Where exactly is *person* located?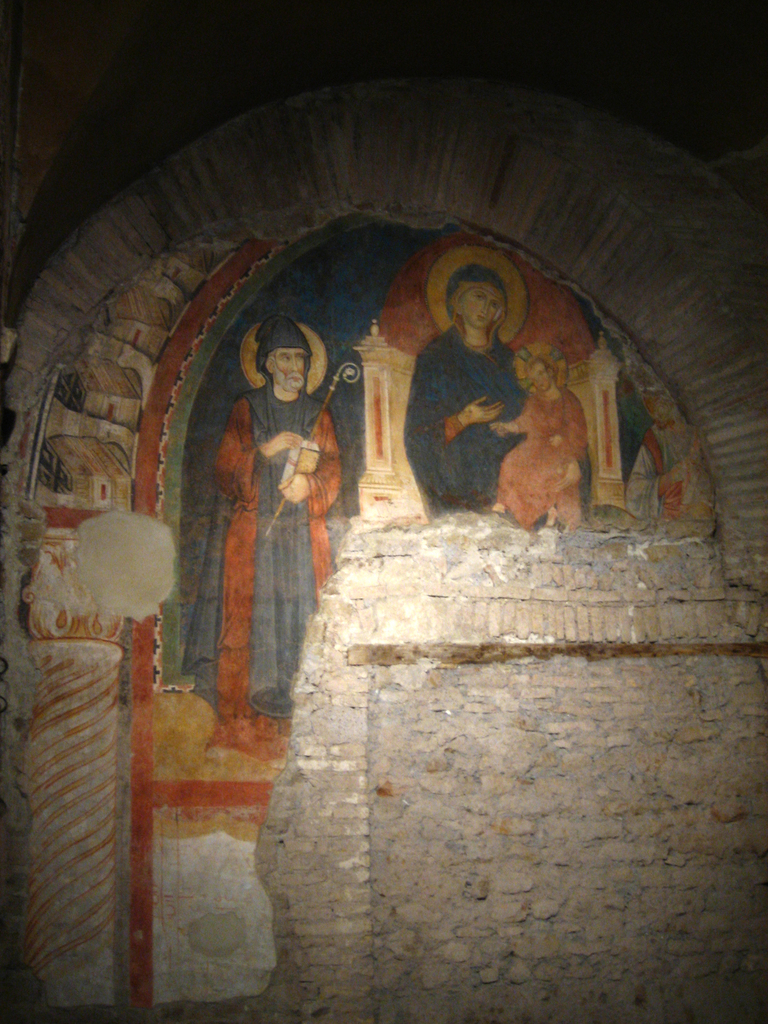
Its bounding box is box(172, 273, 355, 760).
